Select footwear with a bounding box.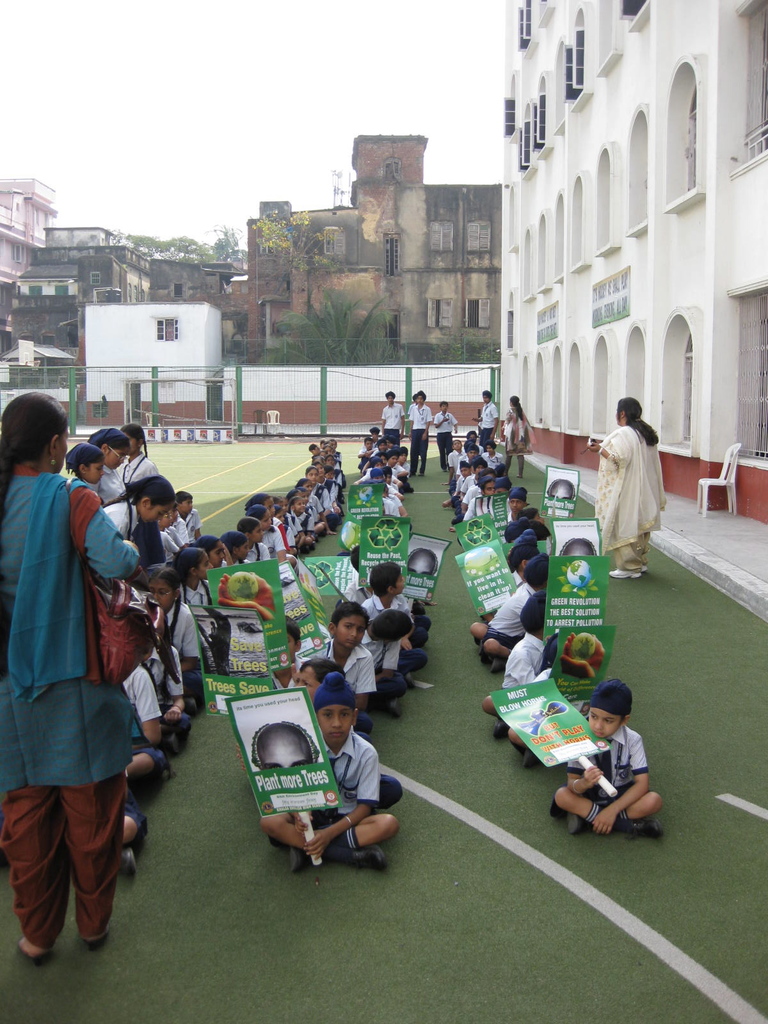
pyautogui.locateOnScreen(83, 927, 107, 952).
